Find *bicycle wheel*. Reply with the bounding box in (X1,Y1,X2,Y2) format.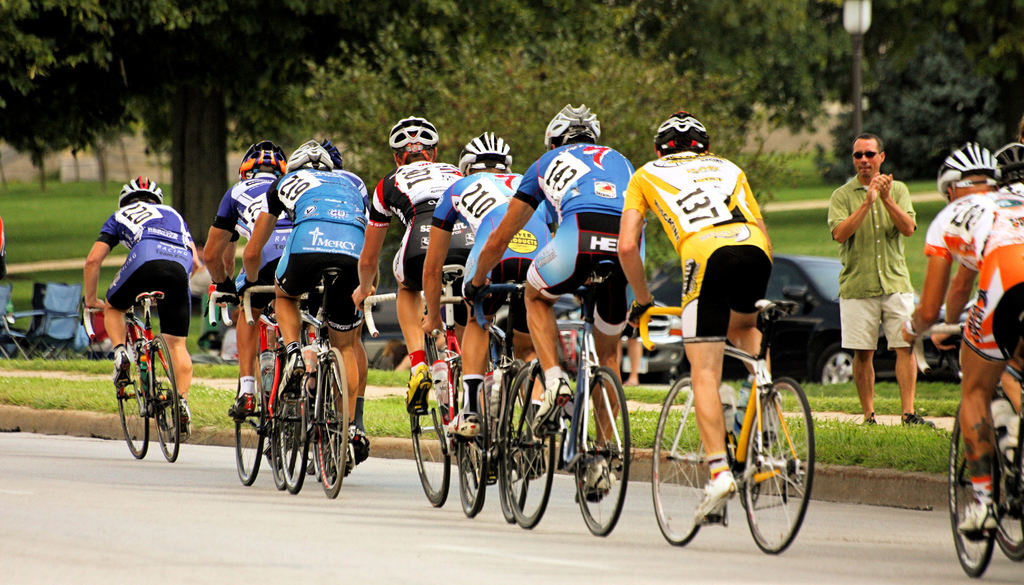
(490,367,535,522).
